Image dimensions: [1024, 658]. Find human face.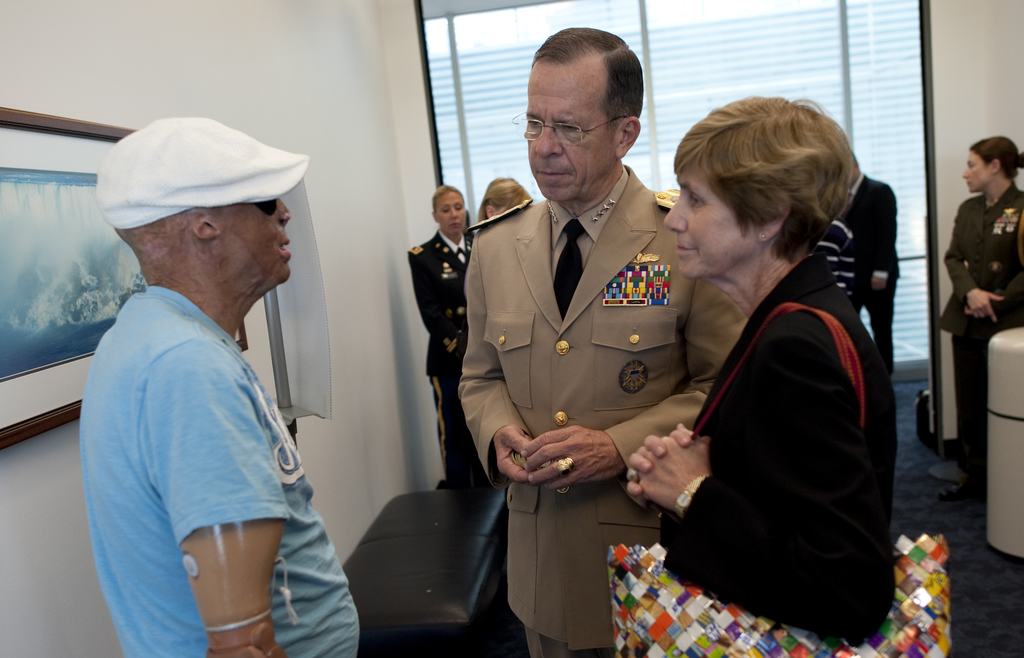
crop(434, 193, 460, 239).
